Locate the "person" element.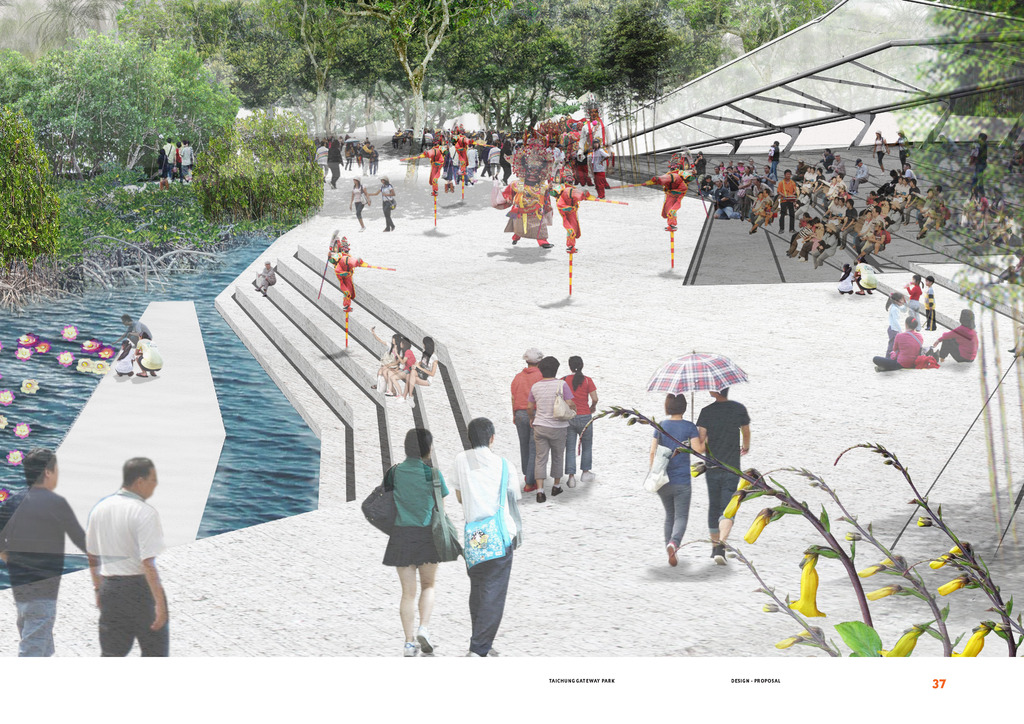
Element bbox: box(371, 177, 400, 227).
